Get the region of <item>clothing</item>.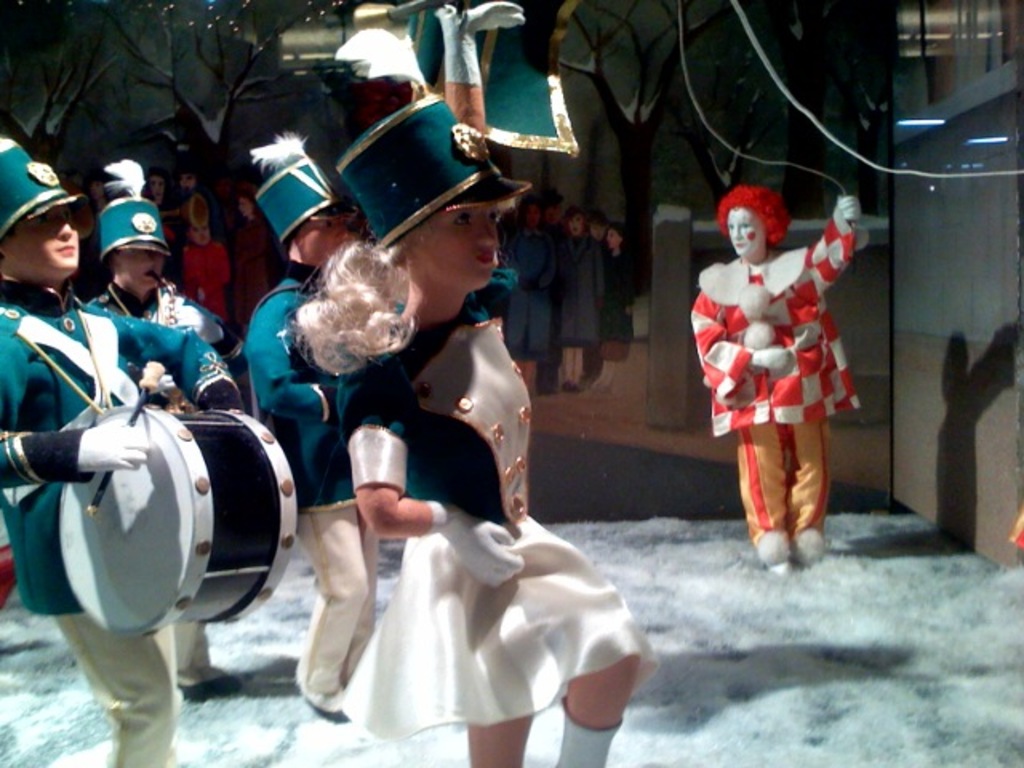
crop(501, 230, 549, 362).
